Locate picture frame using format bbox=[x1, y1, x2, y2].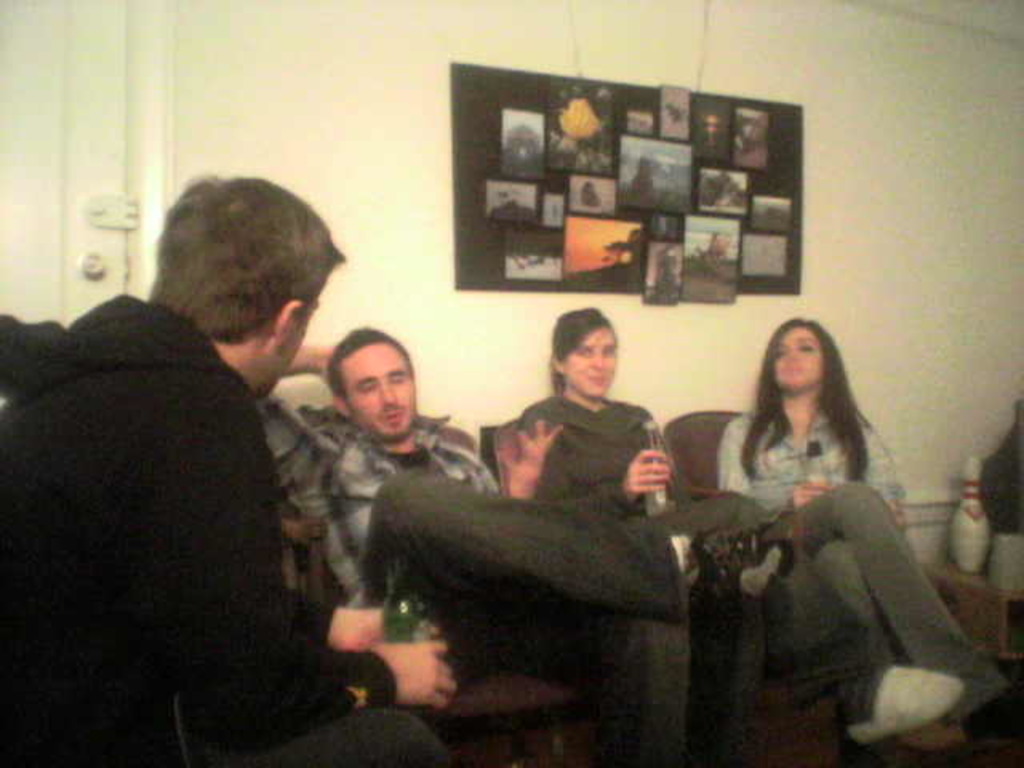
bbox=[659, 83, 690, 141].
